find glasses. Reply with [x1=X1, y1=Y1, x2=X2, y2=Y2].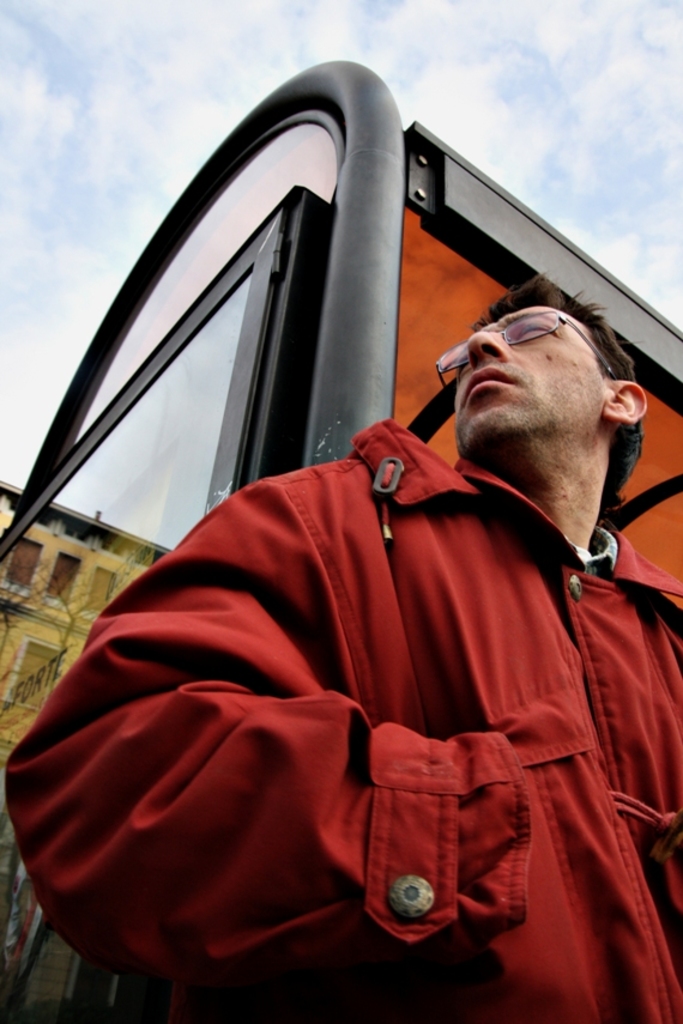
[x1=429, y1=308, x2=621, y2=417].
